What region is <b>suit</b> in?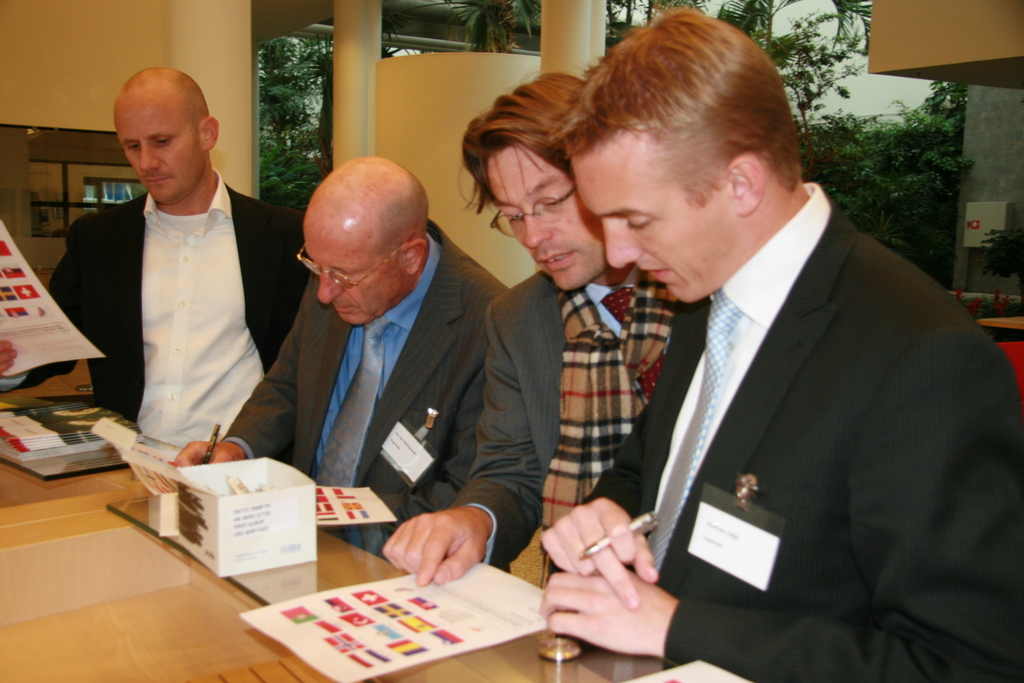
rect(451, 270, 682, 570).
